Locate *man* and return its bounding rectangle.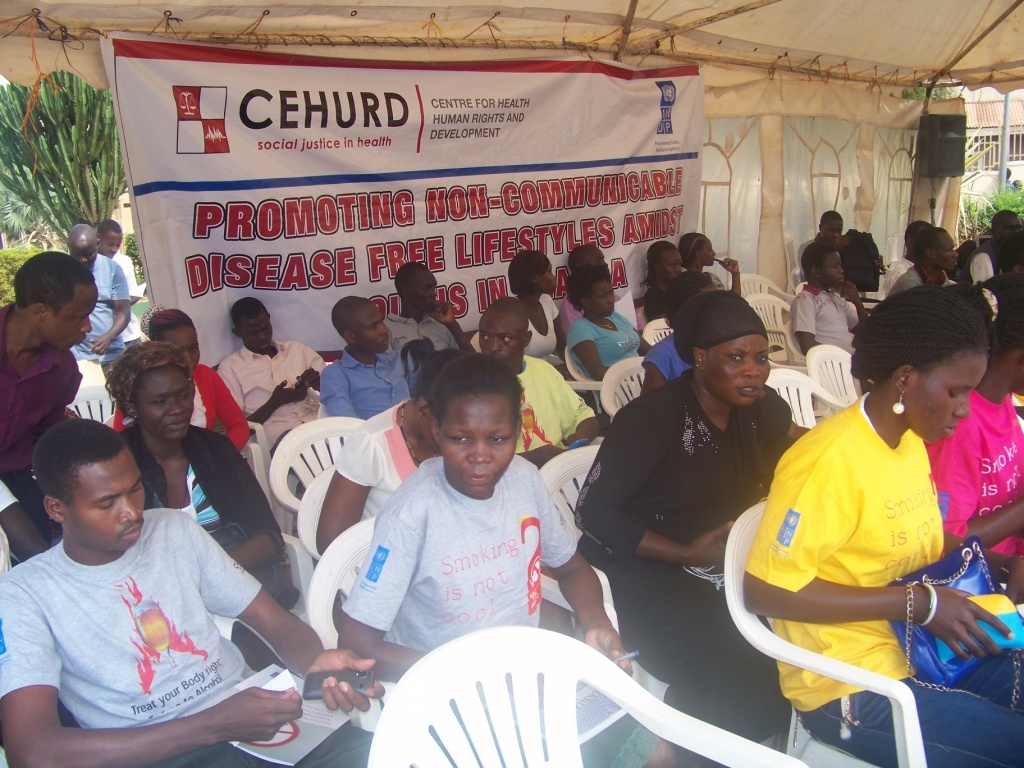
select_region(478, 292, 604, 477).
